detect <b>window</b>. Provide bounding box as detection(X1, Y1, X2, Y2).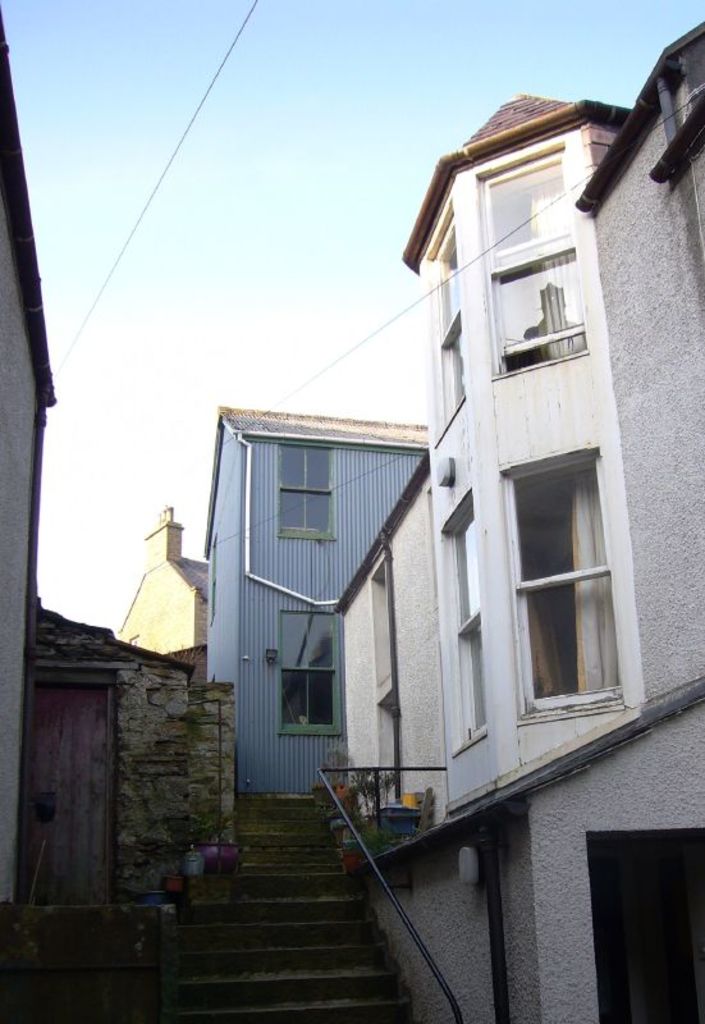
detection(505, 451, 636, 714).
